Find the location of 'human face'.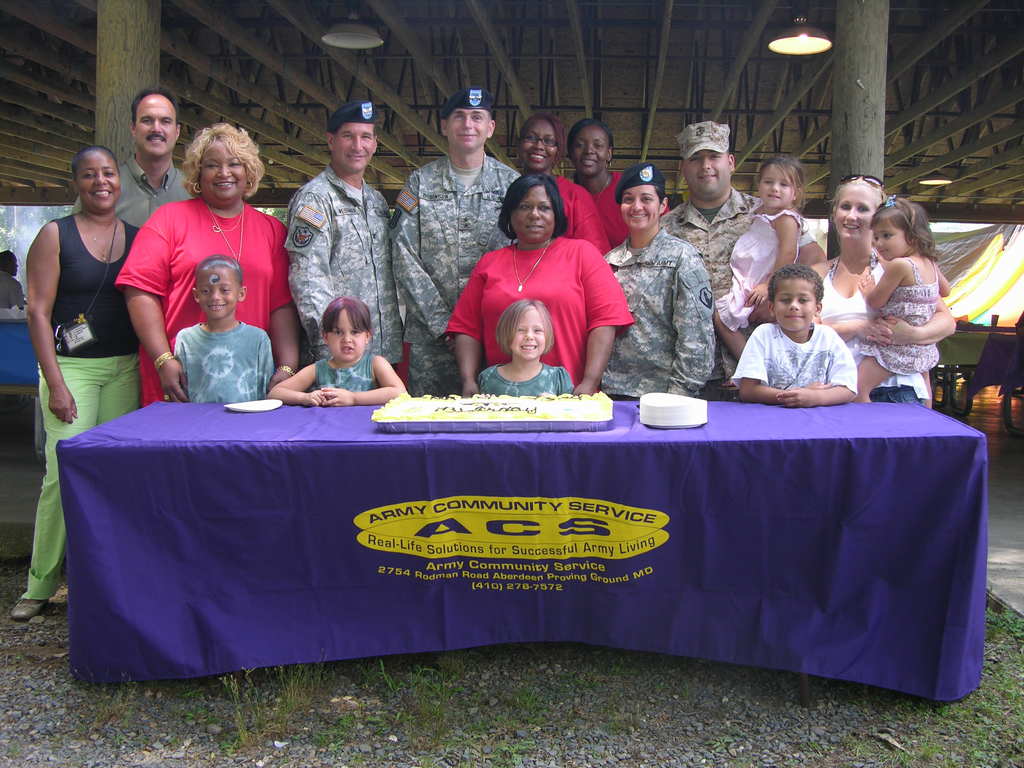
Location: [x1=334, y1=123, x2=376, y2=172].
